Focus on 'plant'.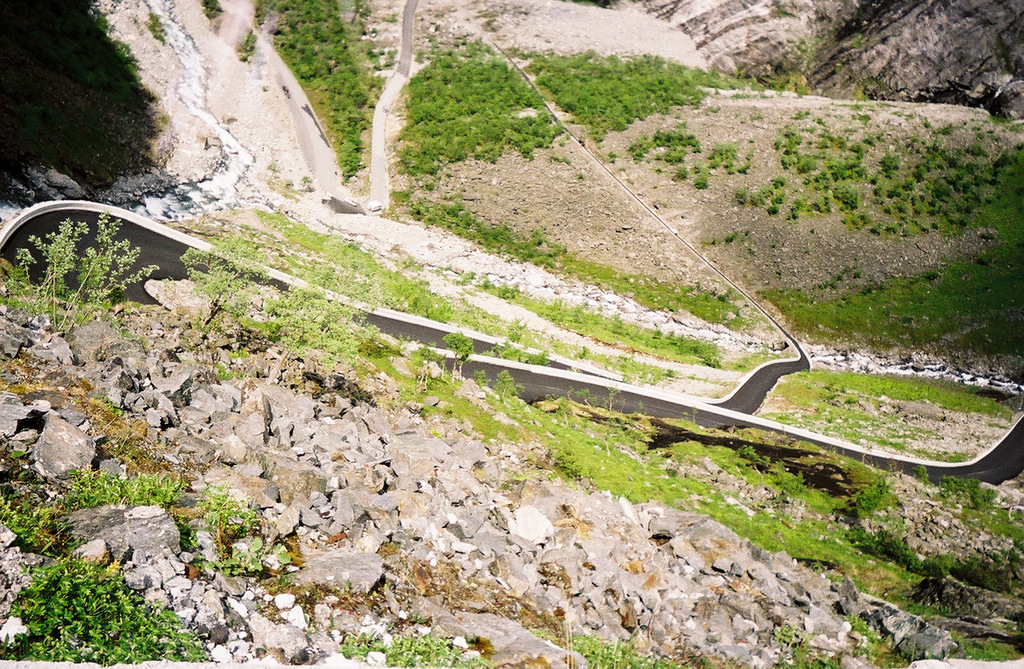
Focused at Rect(0, 213, 164, 383).
